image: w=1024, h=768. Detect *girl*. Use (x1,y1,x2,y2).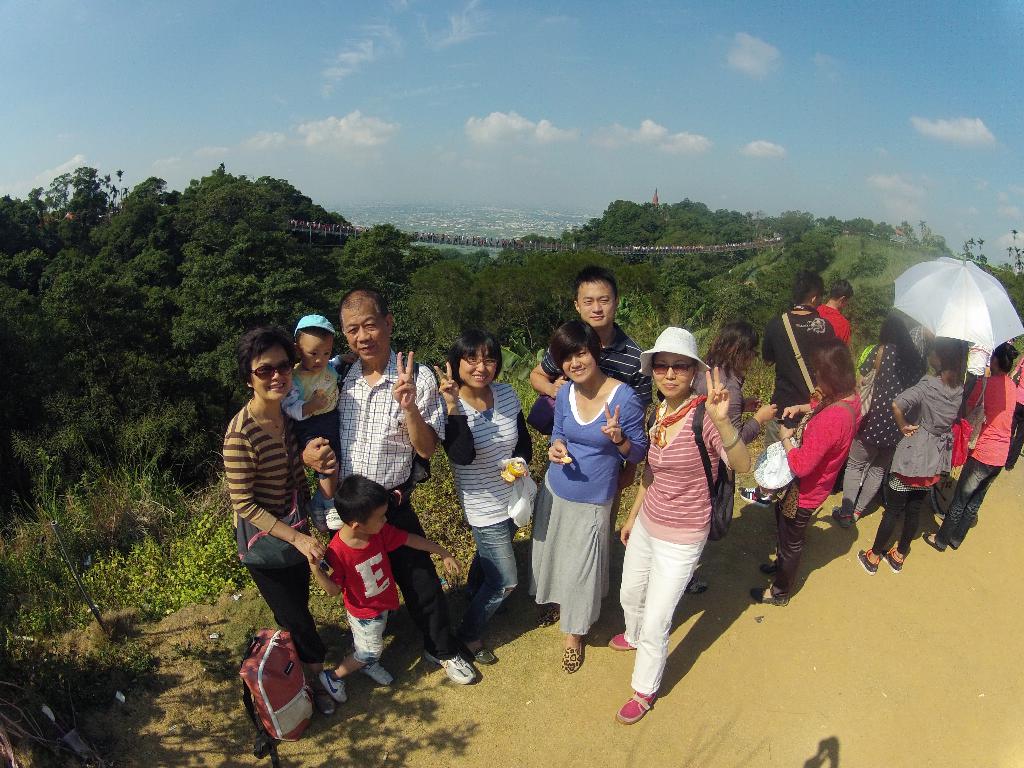
(529,322,646,676).
